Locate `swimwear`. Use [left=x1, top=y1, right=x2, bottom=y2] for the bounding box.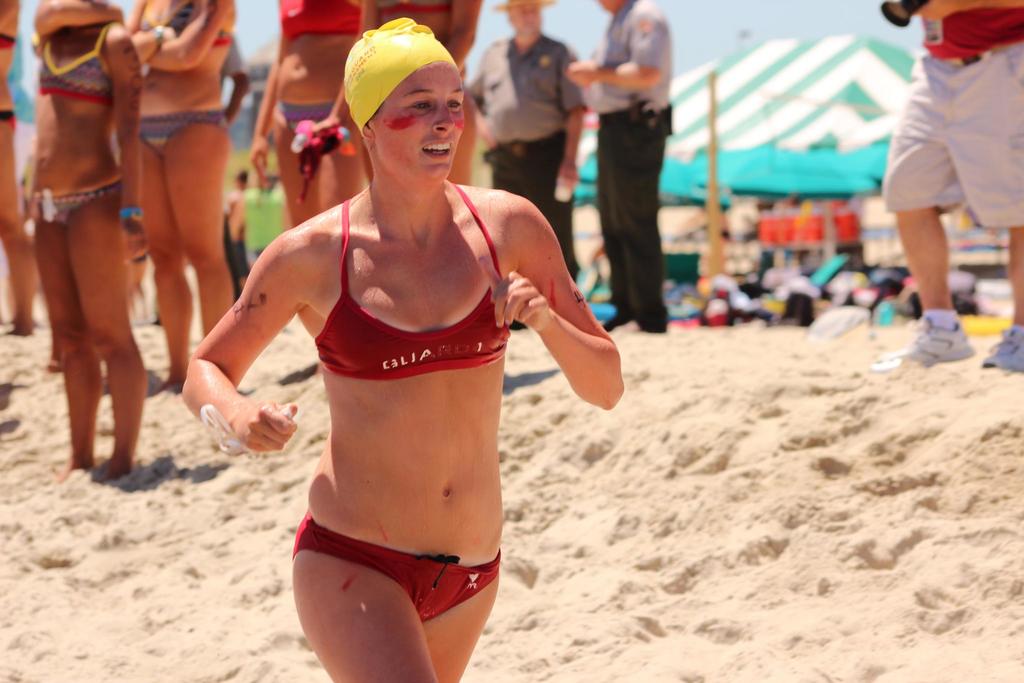
[left=0, top=108, right=17, bottom=128].
